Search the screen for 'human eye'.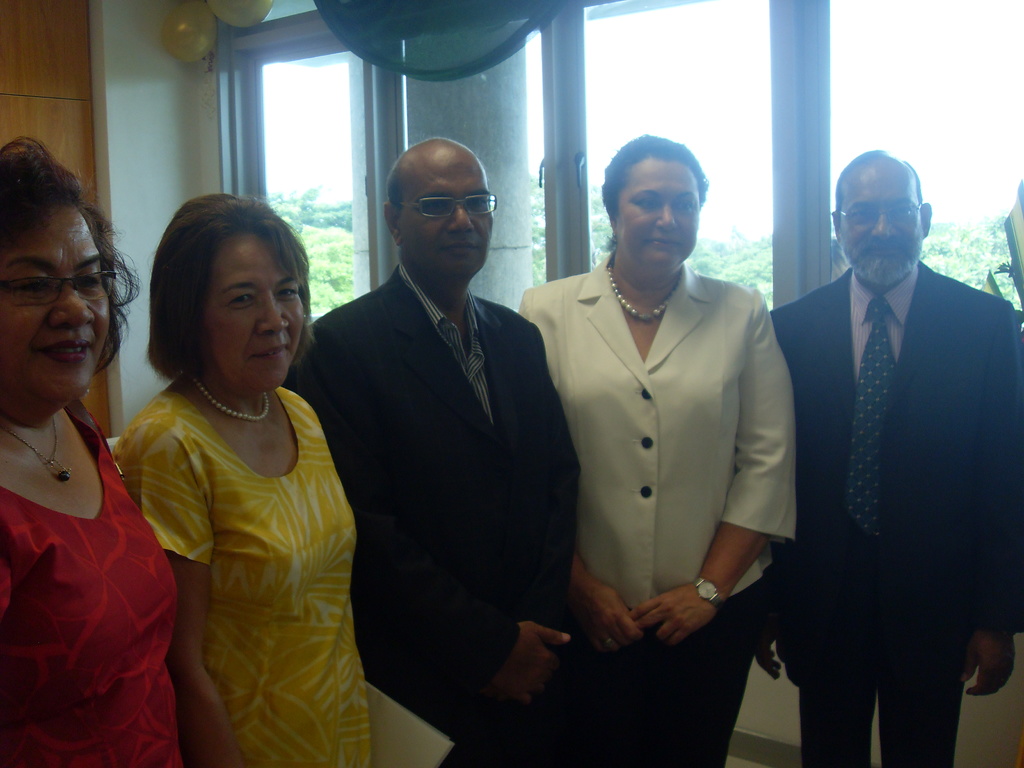
Found at 69, 270, 104, 294.
